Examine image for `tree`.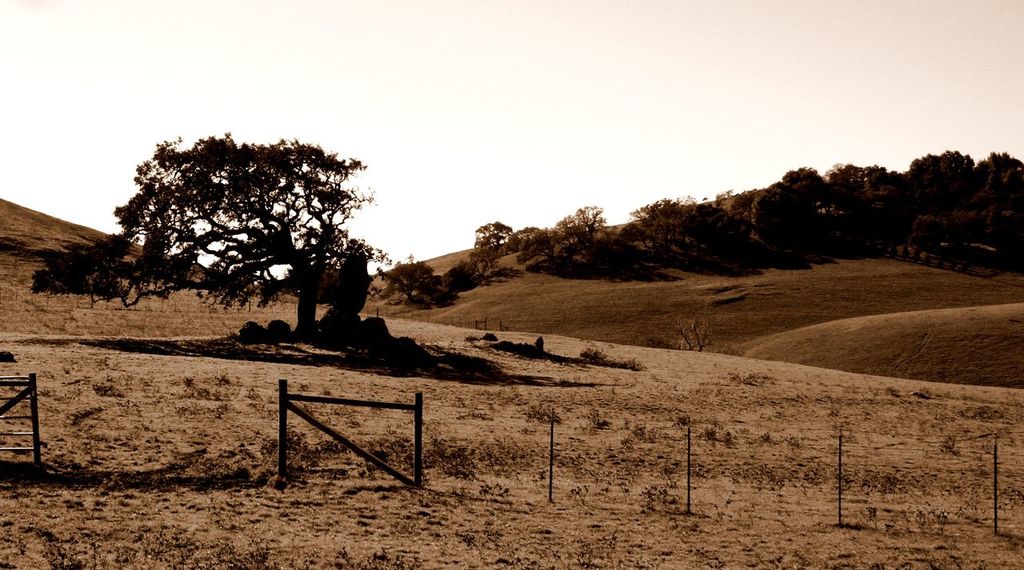
Examination result: 462/213/511/253.
